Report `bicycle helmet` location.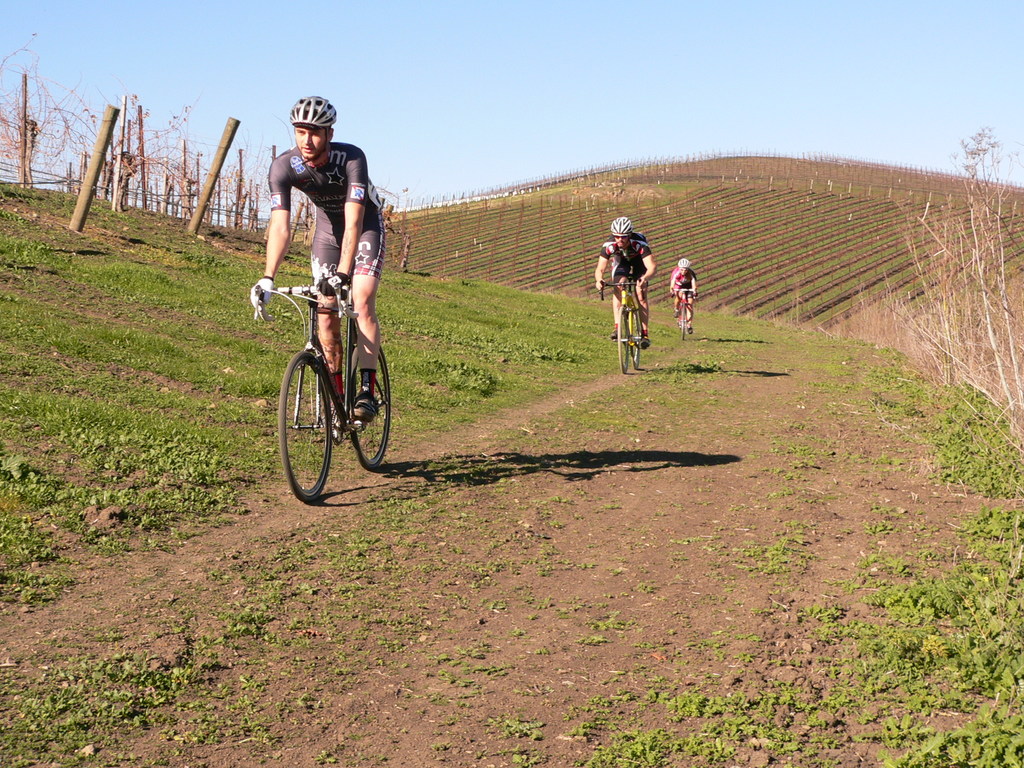
Report: (289, 94, 339, 129).
